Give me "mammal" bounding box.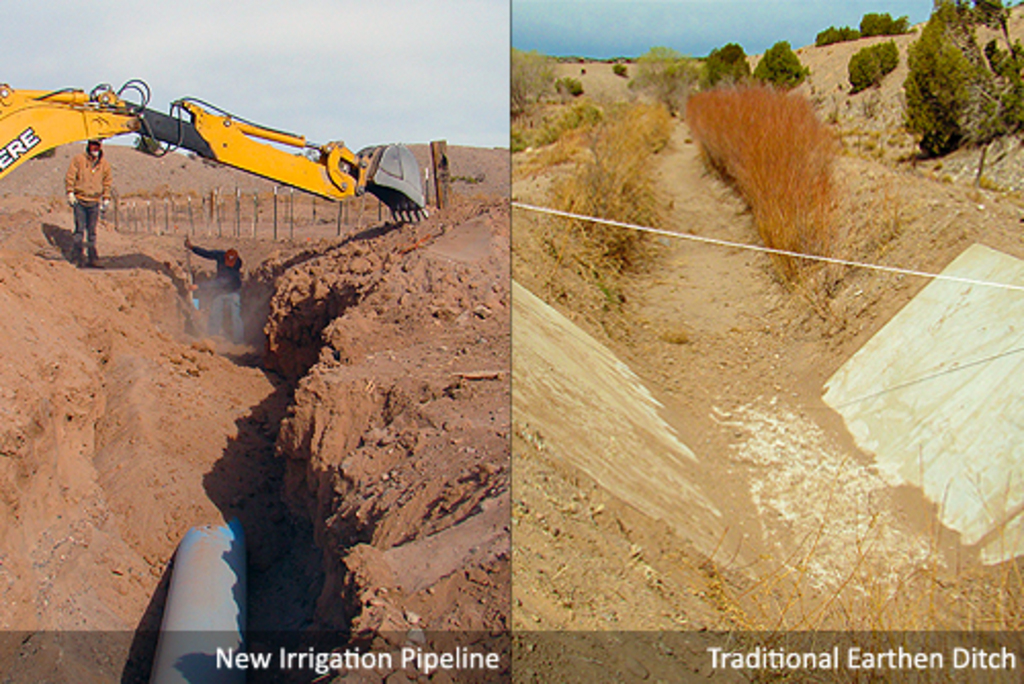
x1=172, y1=233, x2=252, y2=340.
